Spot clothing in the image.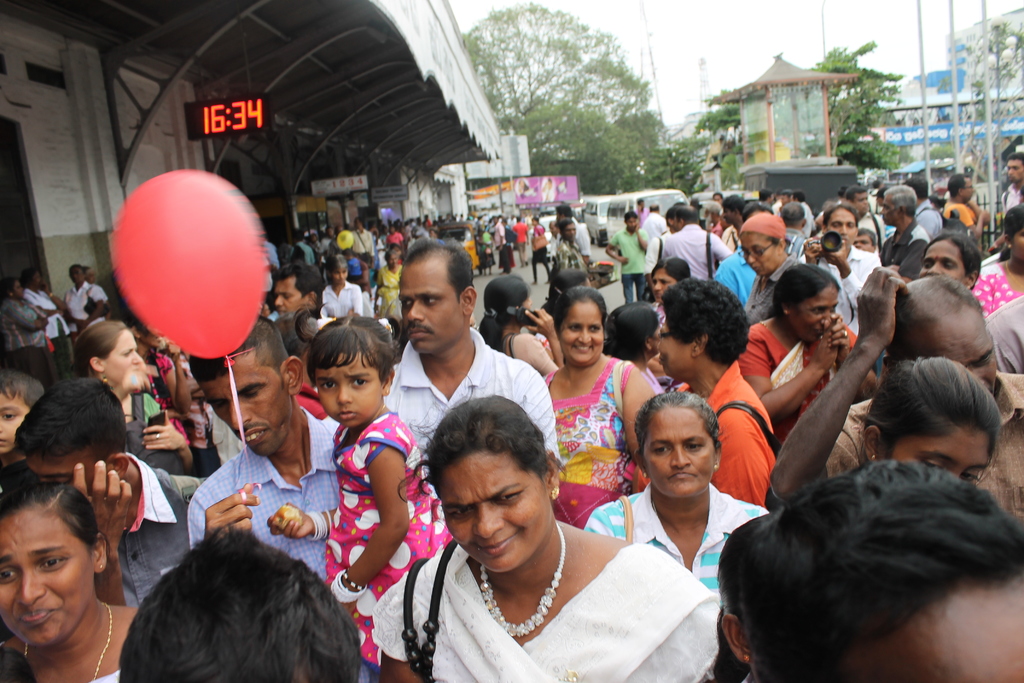
clothing found at bbox=(559, 238, 593, 270).
